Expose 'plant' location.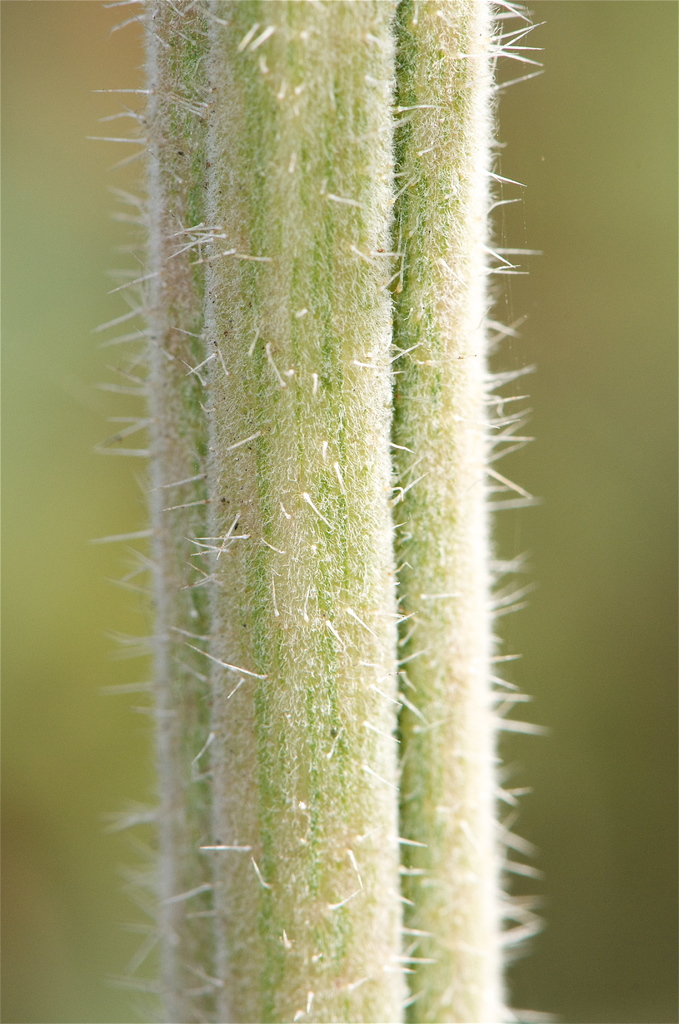
Exposed at bbox(51, 60, 559, 983).
